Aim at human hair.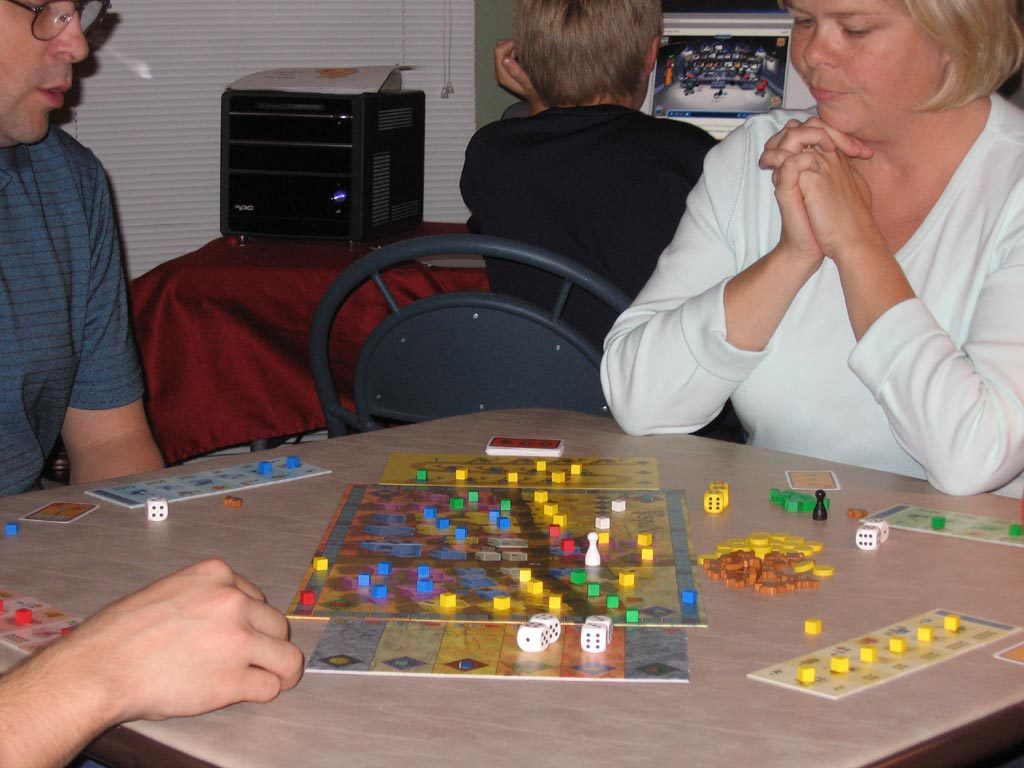
Aimed at (x1=879, y1=0, x2=1023, y2=113).
